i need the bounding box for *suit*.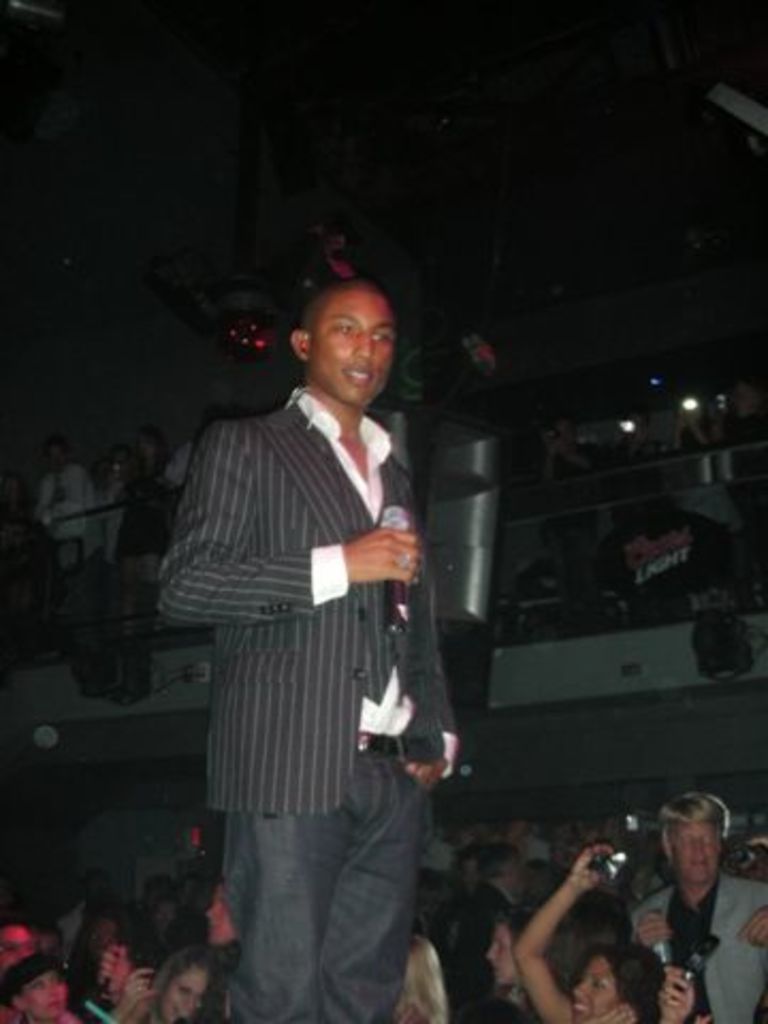
Here it is: crop(126, 294, 431, 939).
